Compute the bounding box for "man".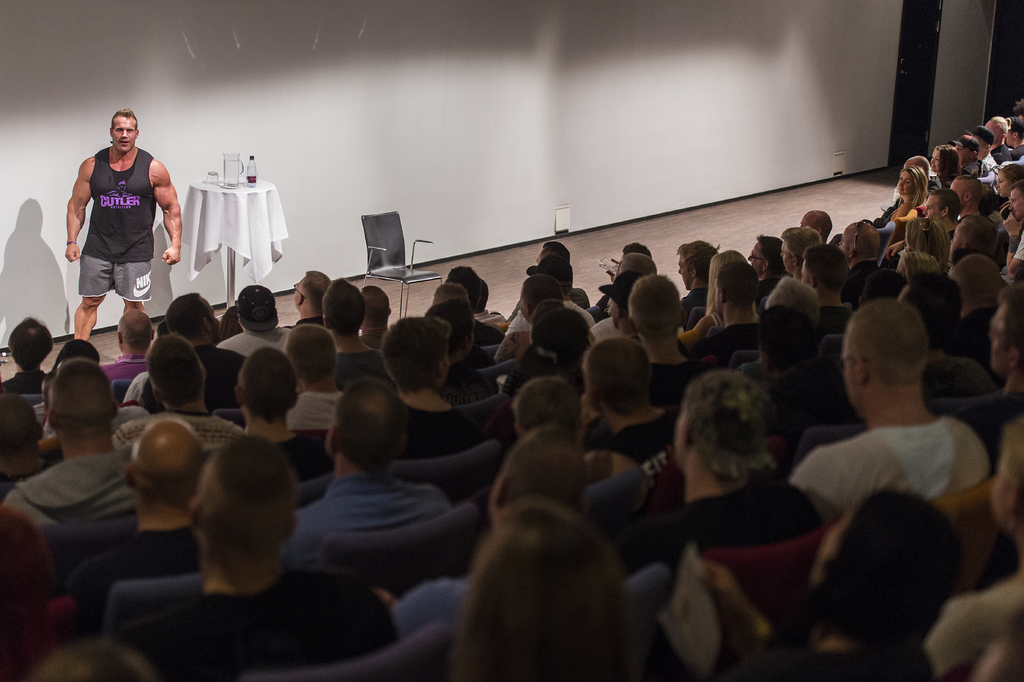
285, 324, 349, 438.
